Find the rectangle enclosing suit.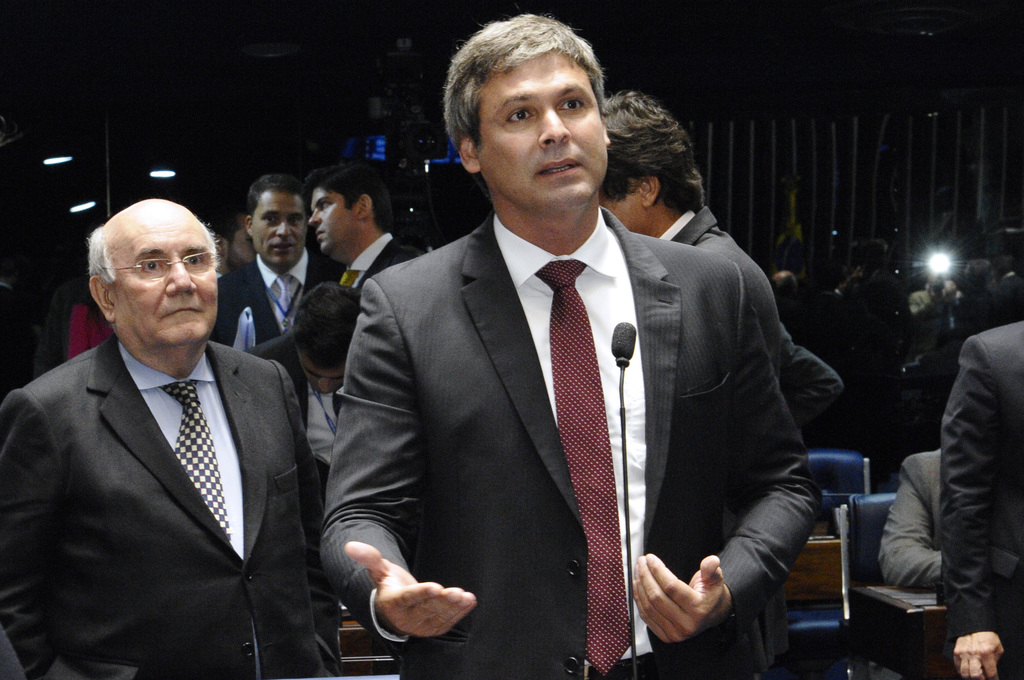
box(653, 210, 787, 396).
